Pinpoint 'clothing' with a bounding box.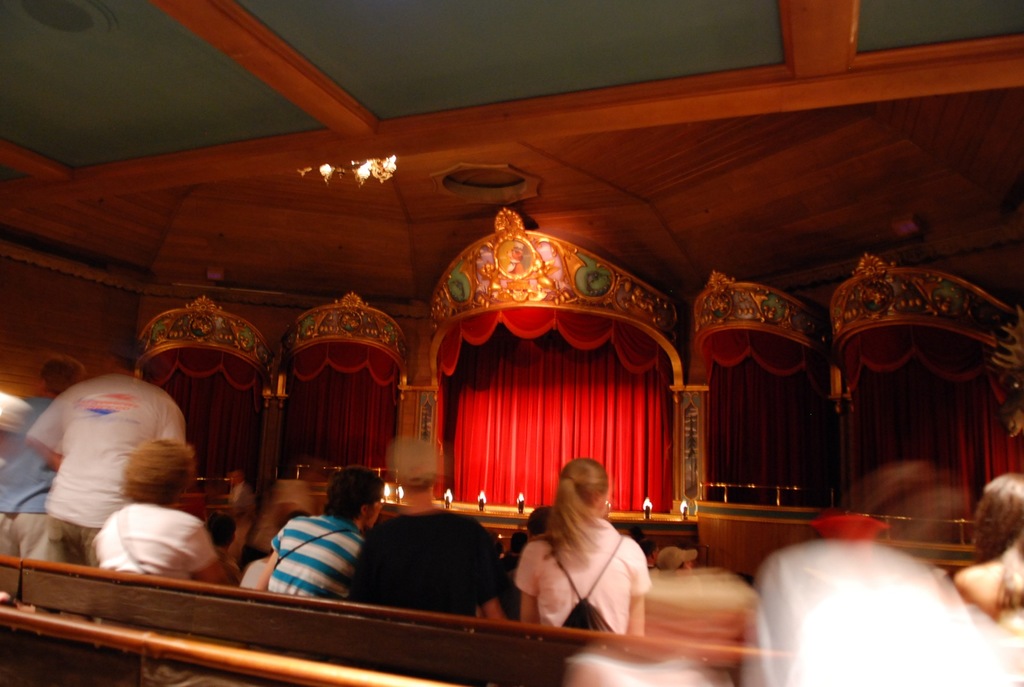
pyautogui.locateOnScreen(350, 510, 514, 616).
